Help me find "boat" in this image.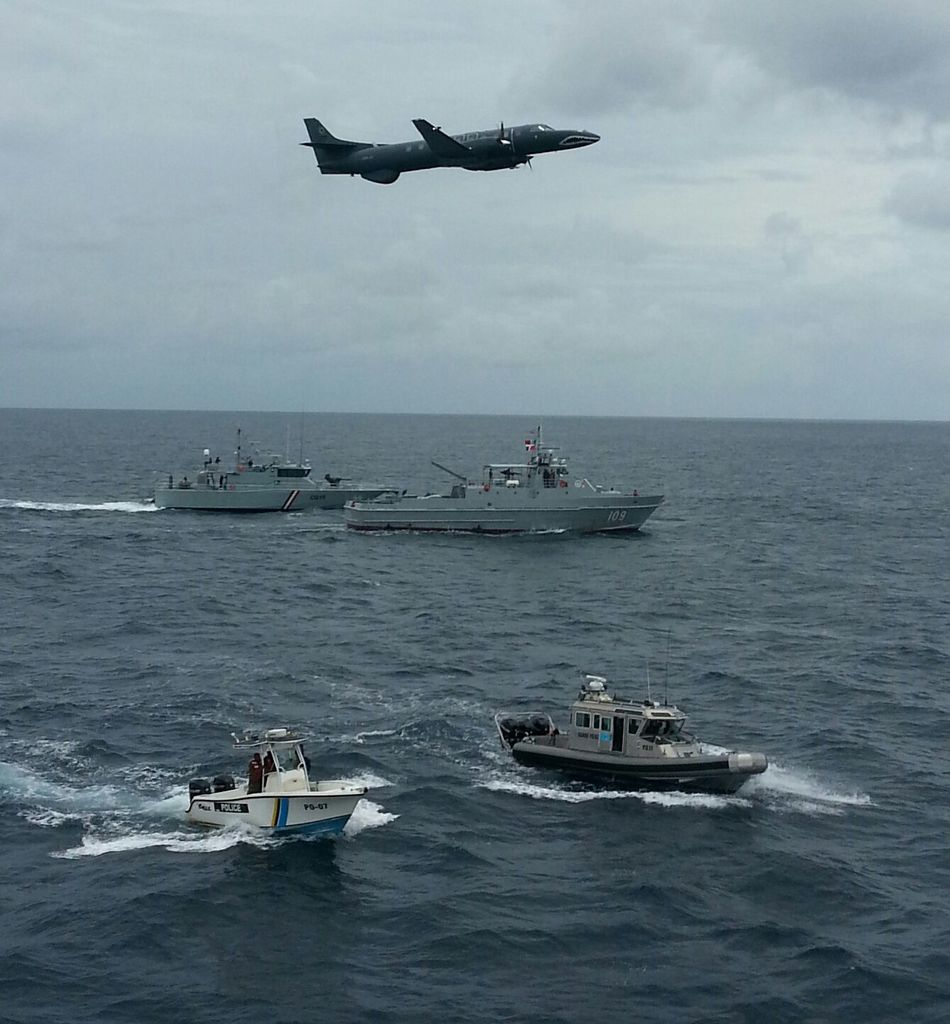
Found it: x1=175 y1=722 x2=376 y2=834.
